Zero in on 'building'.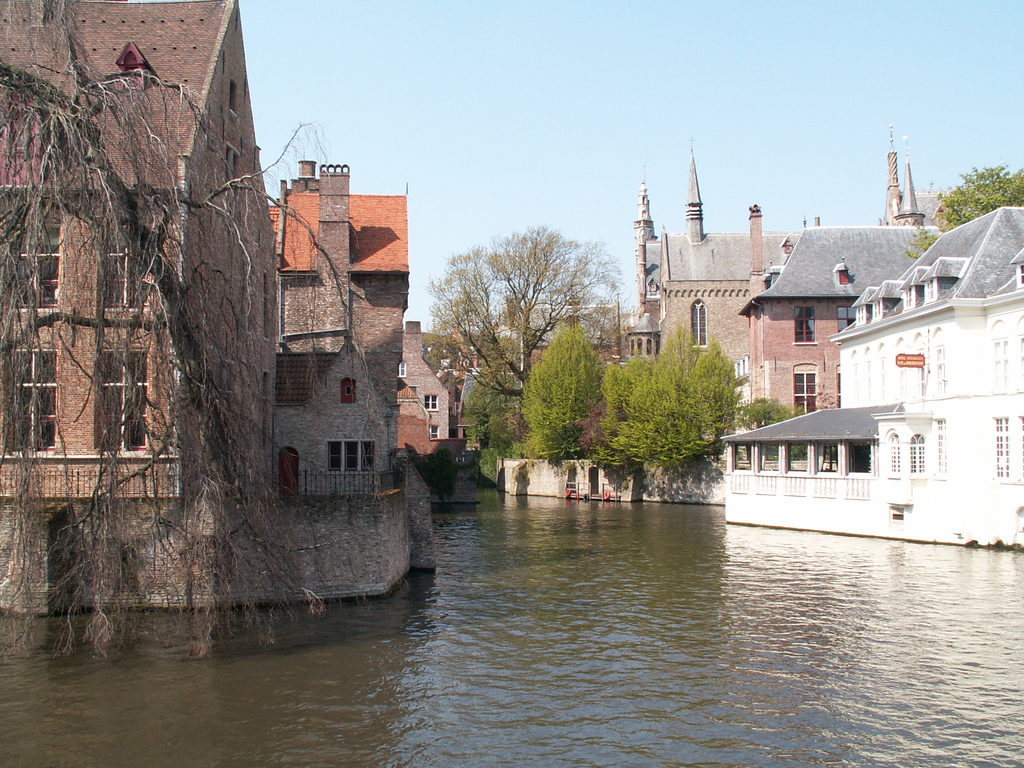
Zeroed in: detection(723, 215, 1023, 554).
